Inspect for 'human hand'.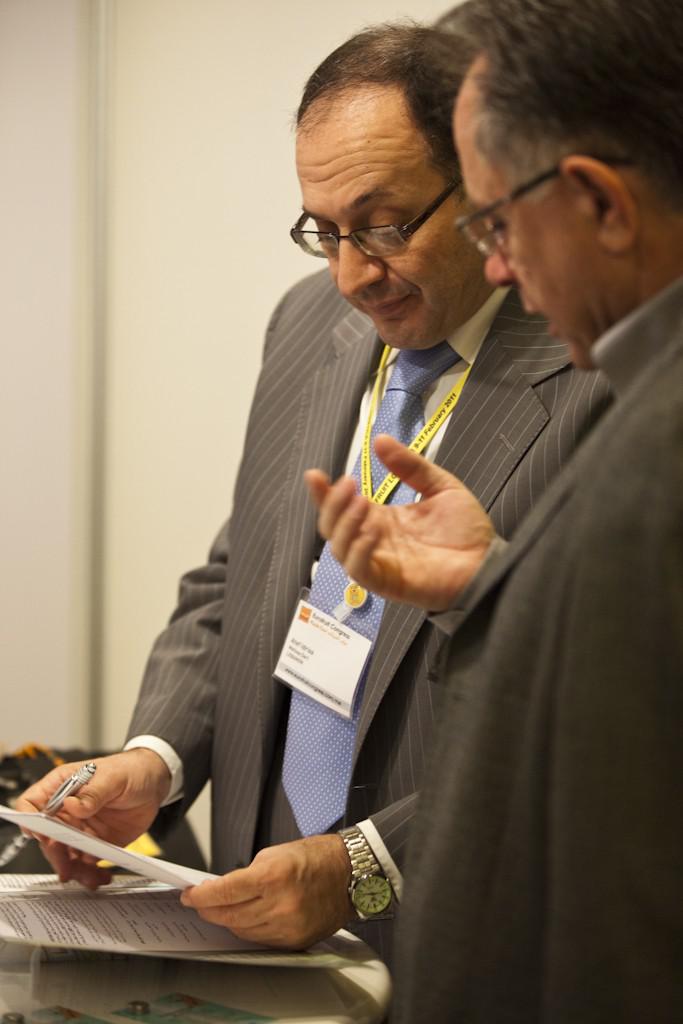
Inspection: <bbox>163, 840, 364, 947</bbox>.
